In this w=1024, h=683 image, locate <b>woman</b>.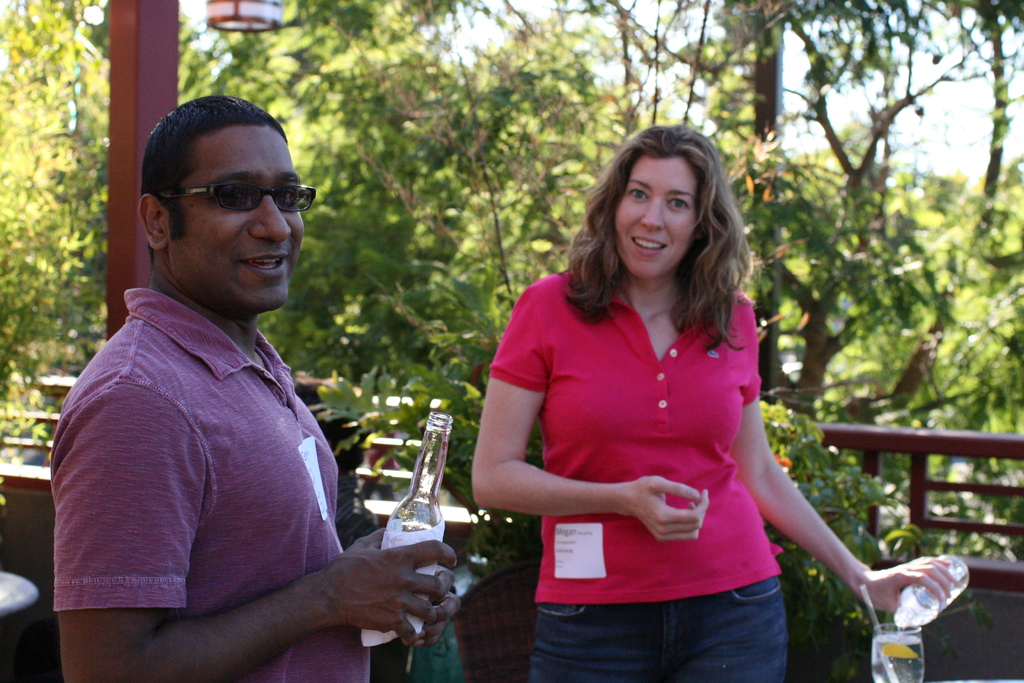
Bounding box: pyautogui.locateOnScreen(465, 117, 959, 682).
